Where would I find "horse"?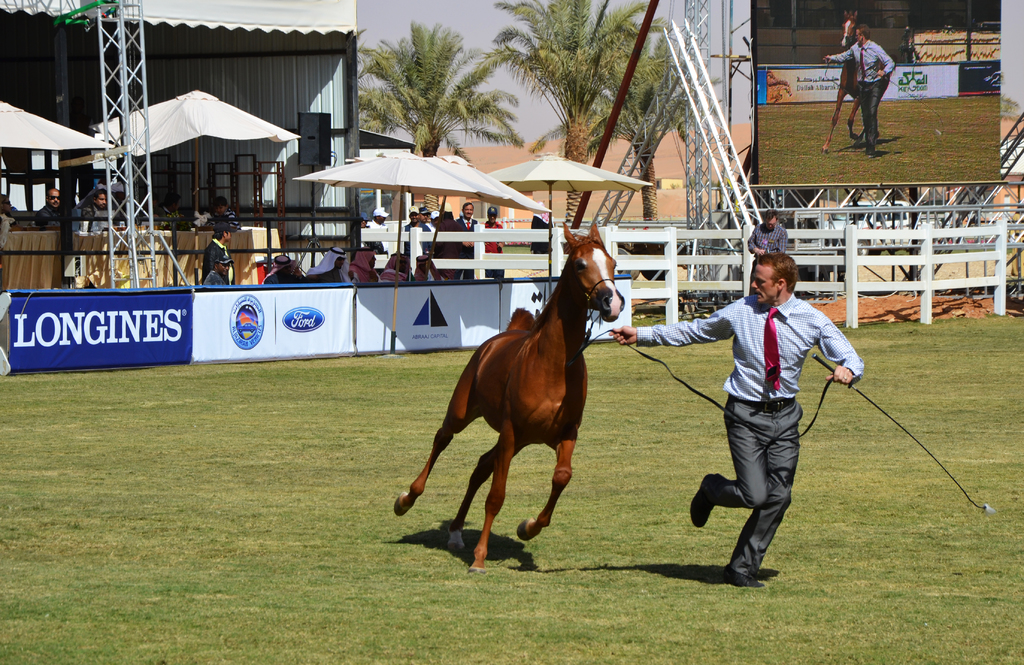
At (left=820, top=10, right=893, bottom=156).
